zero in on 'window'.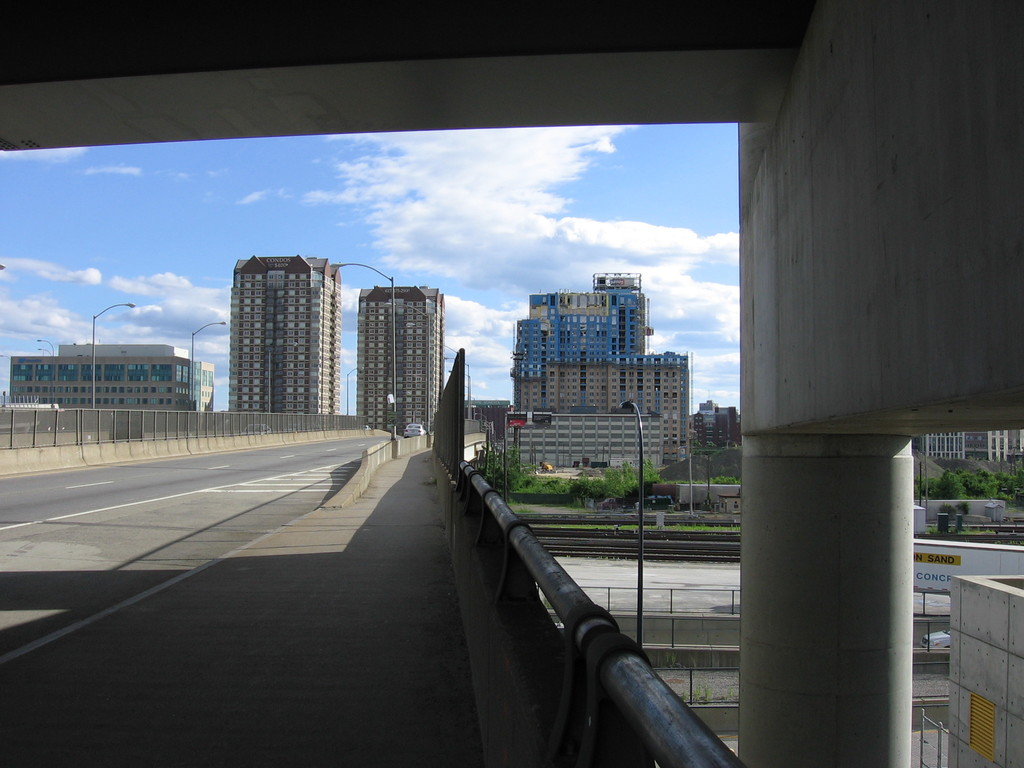
Zeroed in: {"x1": 12, "y1": 387, "x2": 17, "y2": 393}.
